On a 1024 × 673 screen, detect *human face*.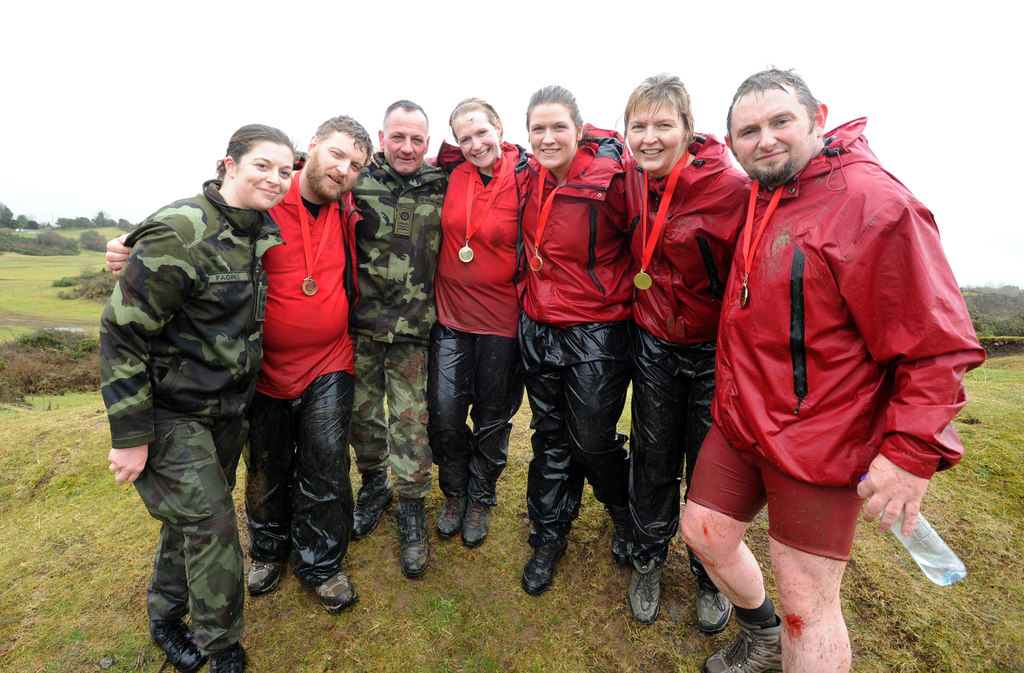
box(237, 144, 294, 211).
